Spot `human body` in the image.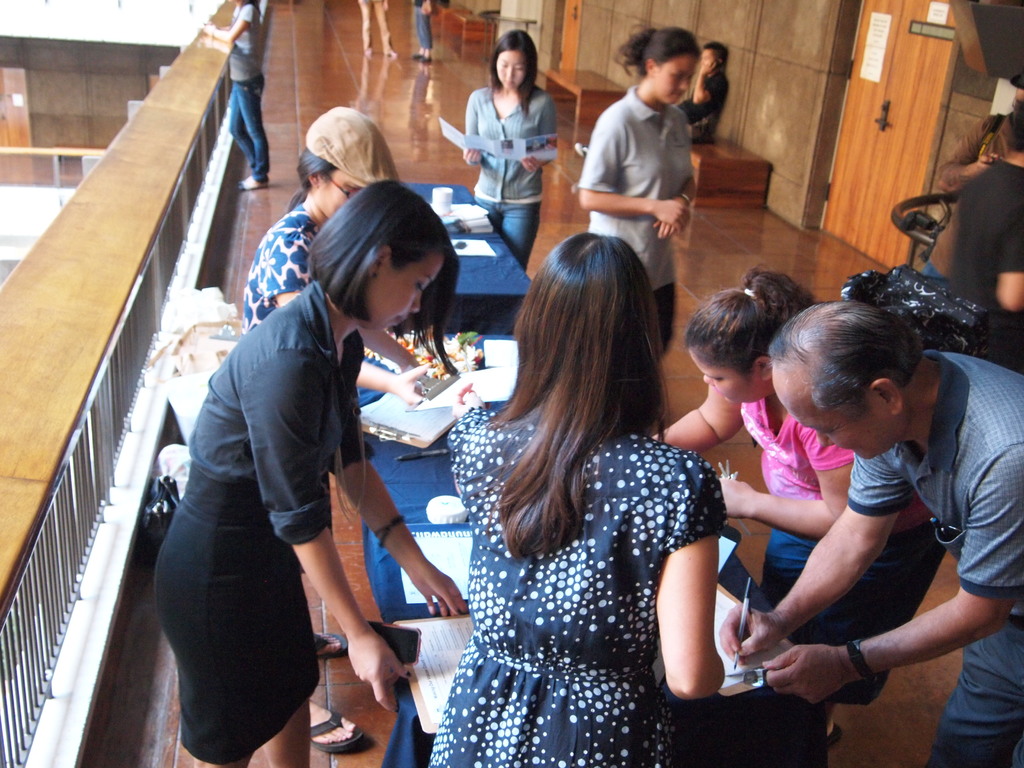
`human body` found at [206, 3, 266, 190].
